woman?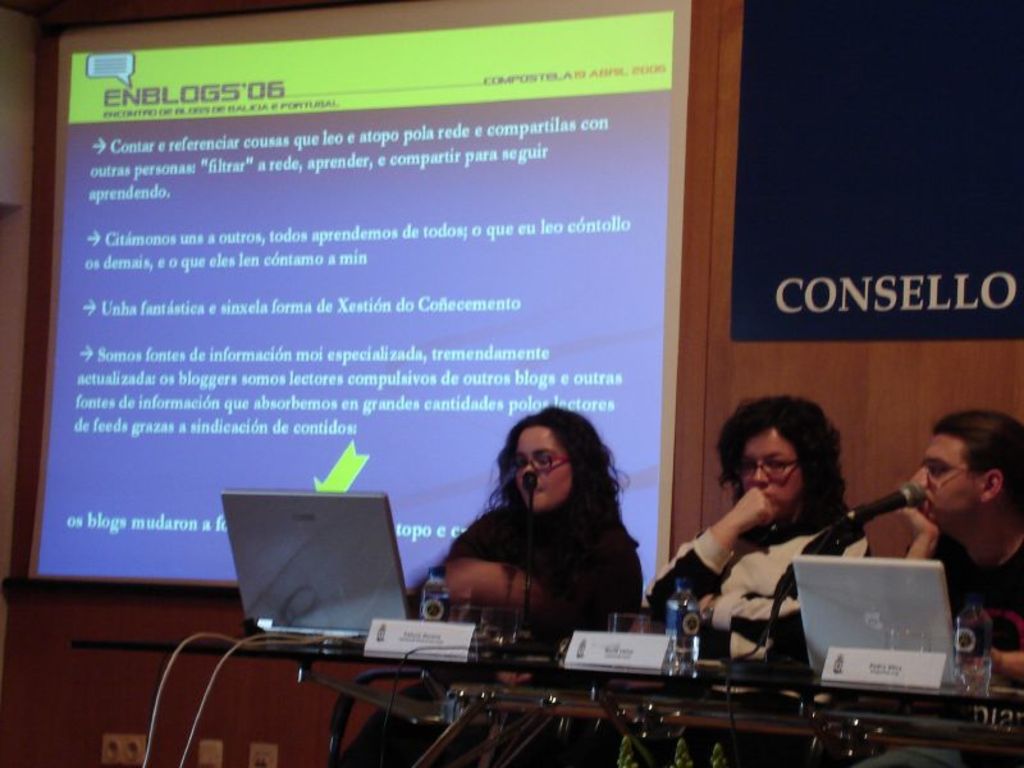
x1=664, y1=404, x2=897, y2=672
